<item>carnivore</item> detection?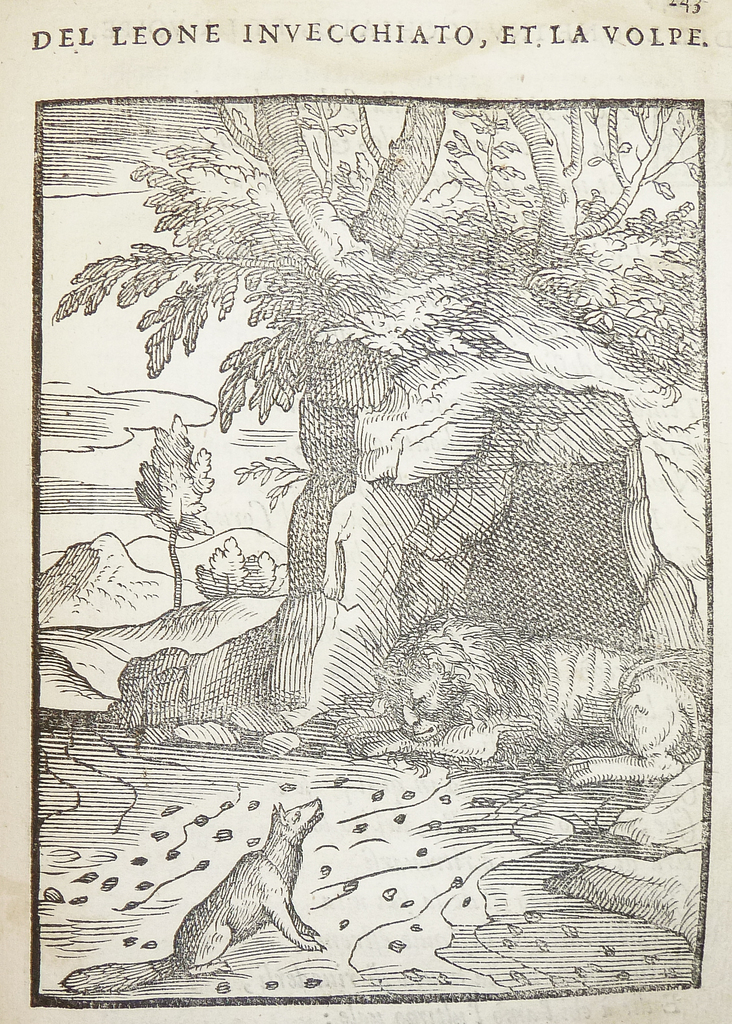
<box>61,800,327,1001</box>
